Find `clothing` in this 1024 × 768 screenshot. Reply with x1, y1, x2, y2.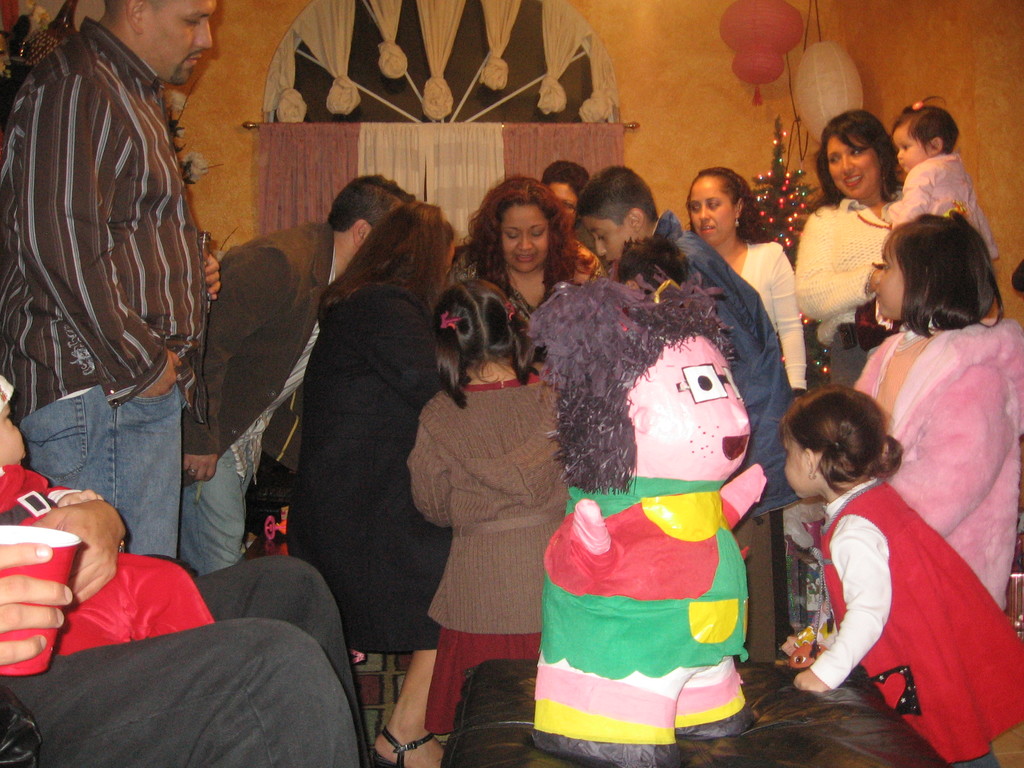
0, 15, 204, 559.
